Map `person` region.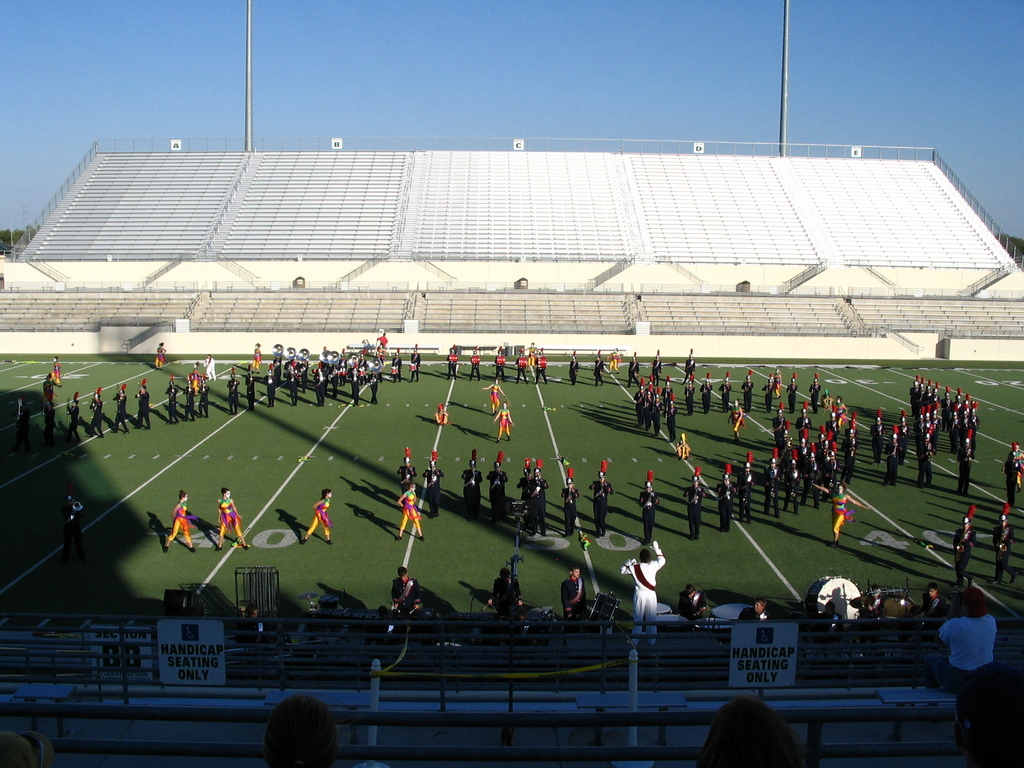
Mapped to x1=639, y1=471, x2=655, y2=545.
